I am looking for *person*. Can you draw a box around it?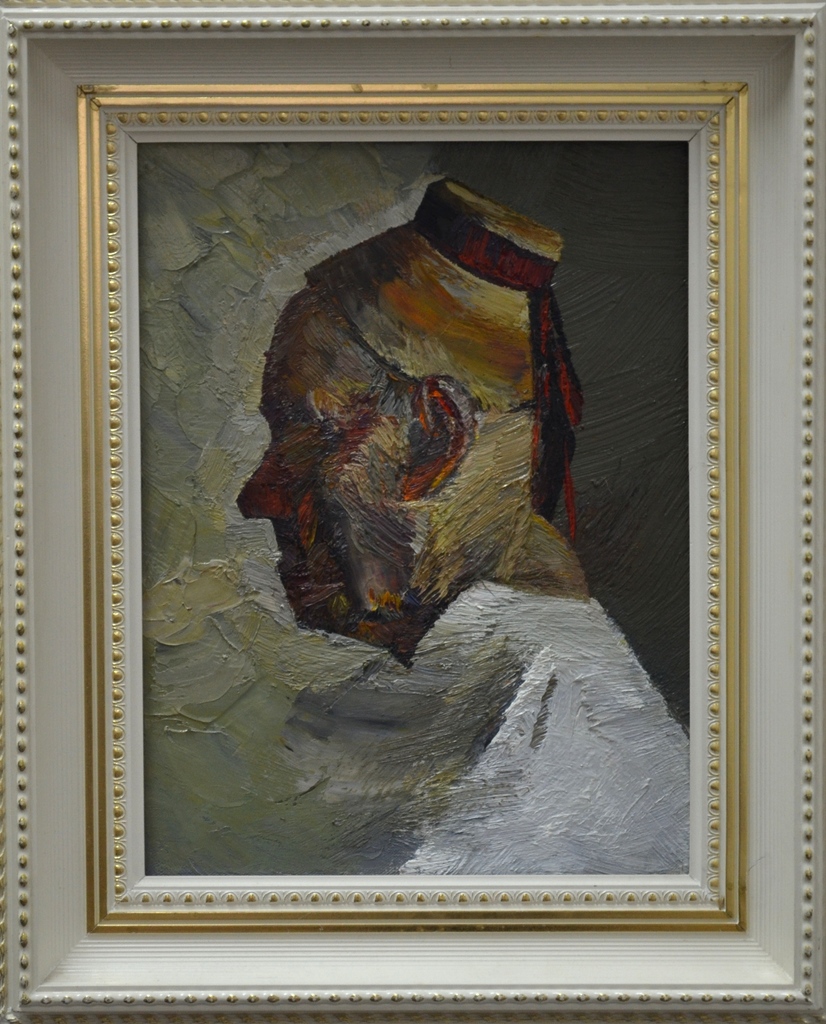
Sure, the bounding box is box(233, 183, 699, 876).
